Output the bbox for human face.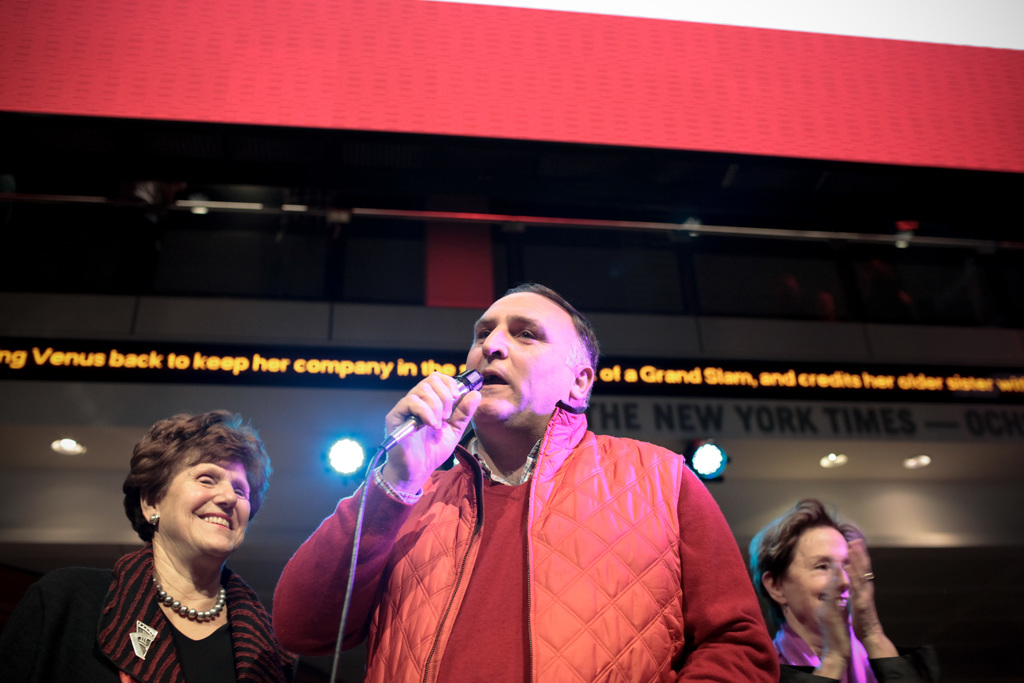
x1=462 y1=286 x2=599 y2=436.
